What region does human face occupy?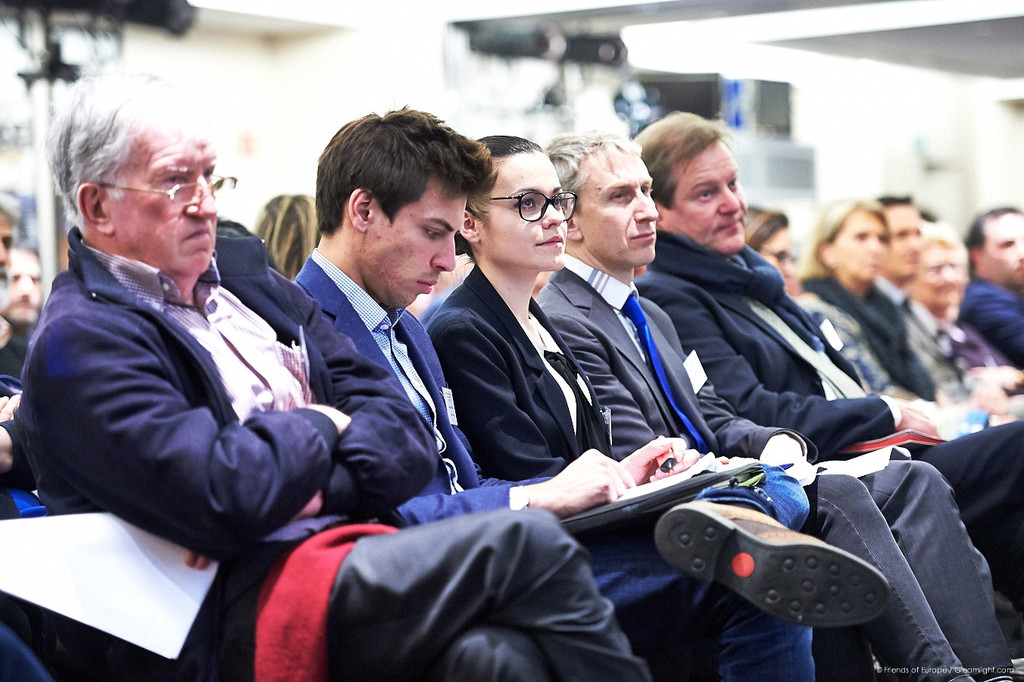
918, 237, 966, 312.
